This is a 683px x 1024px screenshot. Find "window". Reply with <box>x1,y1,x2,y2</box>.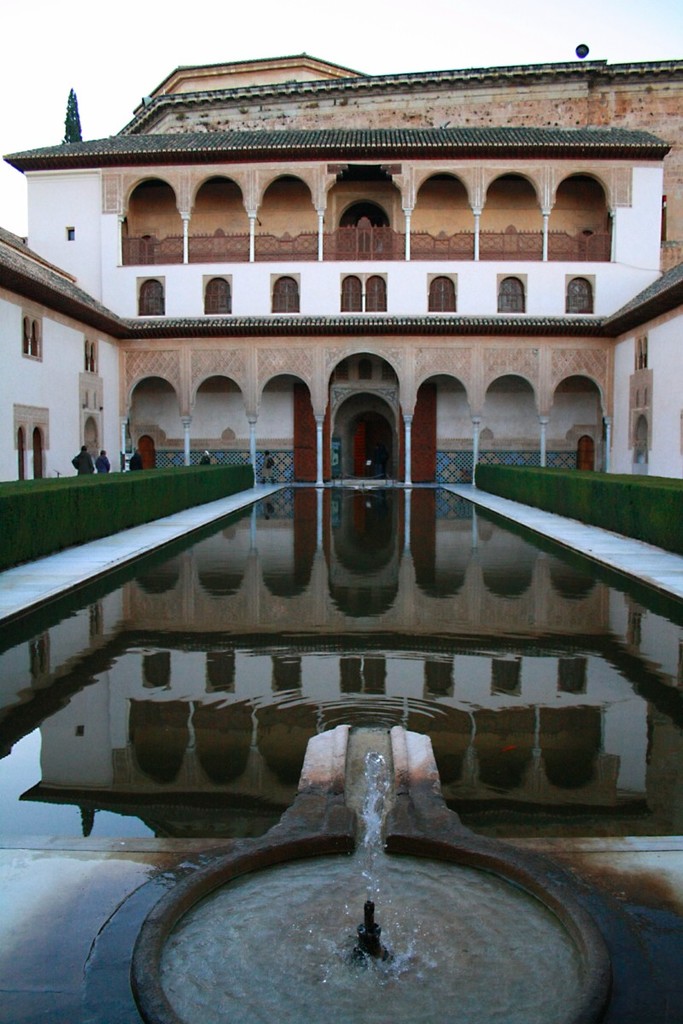
<box>132,278,166,314</box>.
